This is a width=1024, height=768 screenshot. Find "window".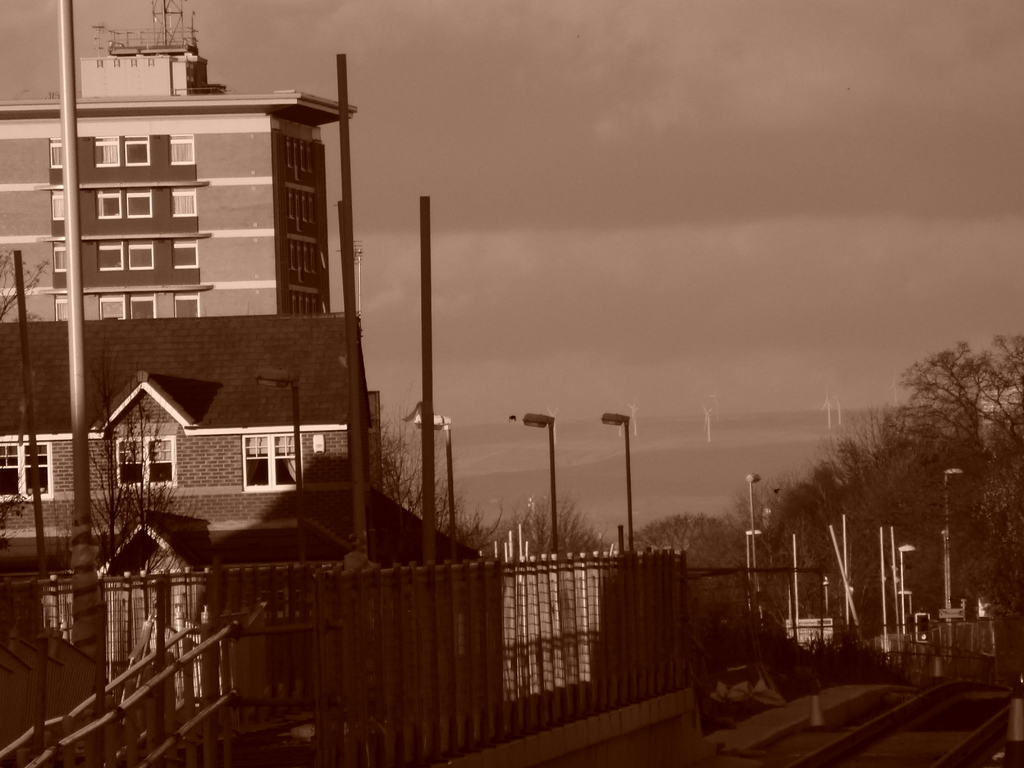
Bounding box: box=[132, 292, 156, 319].
